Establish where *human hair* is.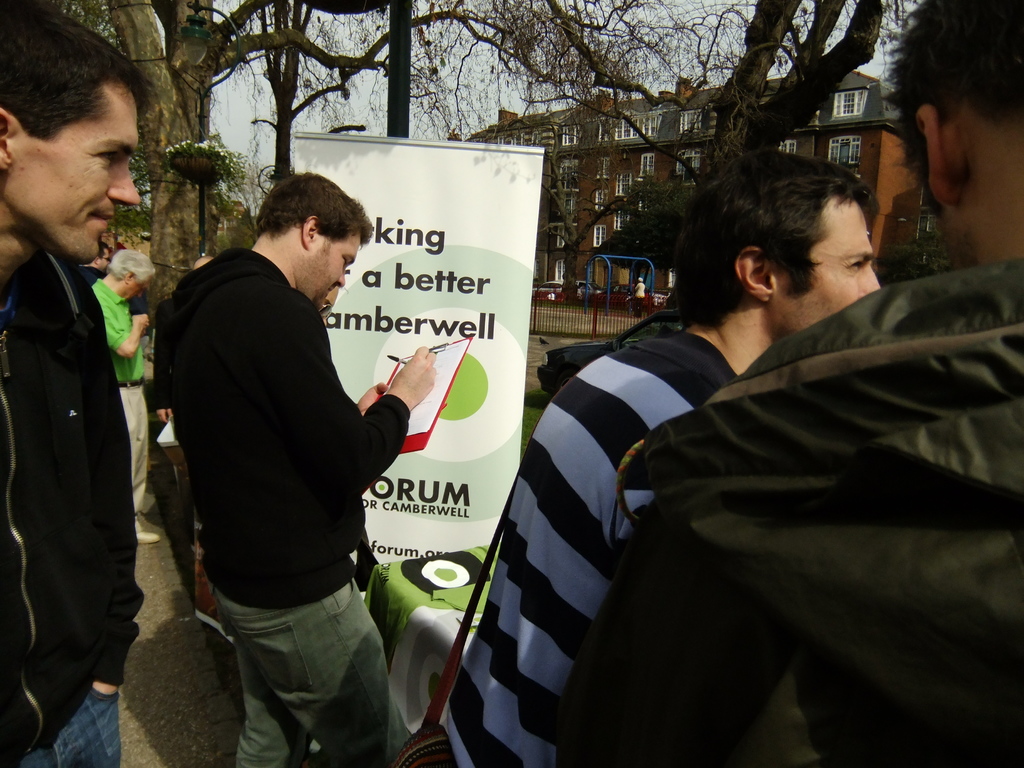
Established at [x1=890, y1=0, x2=1023, y2=203].
